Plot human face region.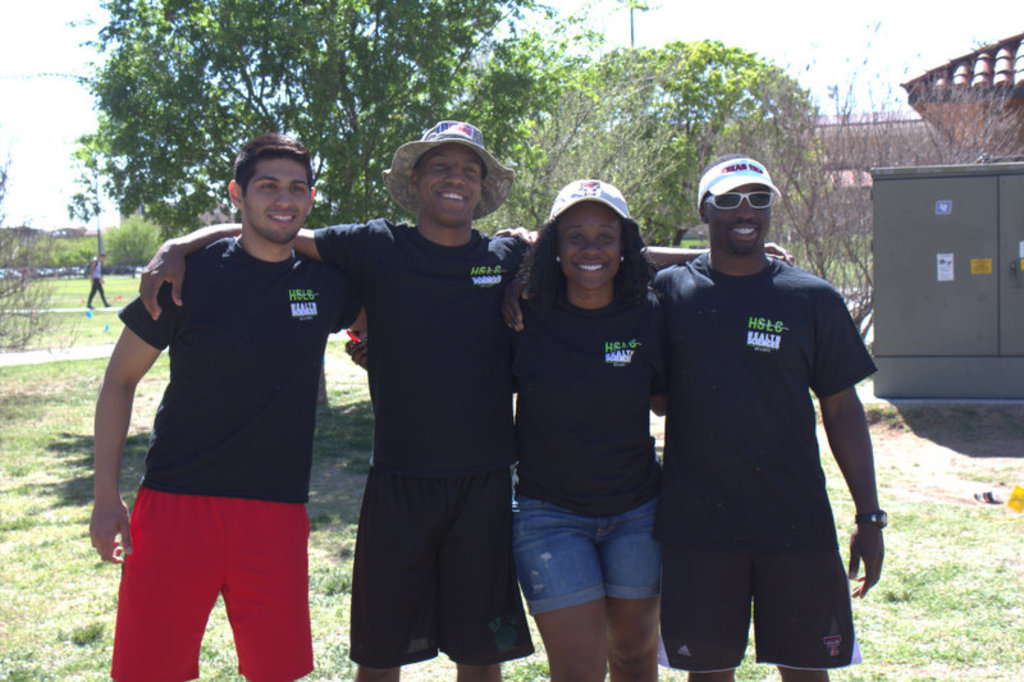
Plotted at crop(558, 202, 622, 294).
